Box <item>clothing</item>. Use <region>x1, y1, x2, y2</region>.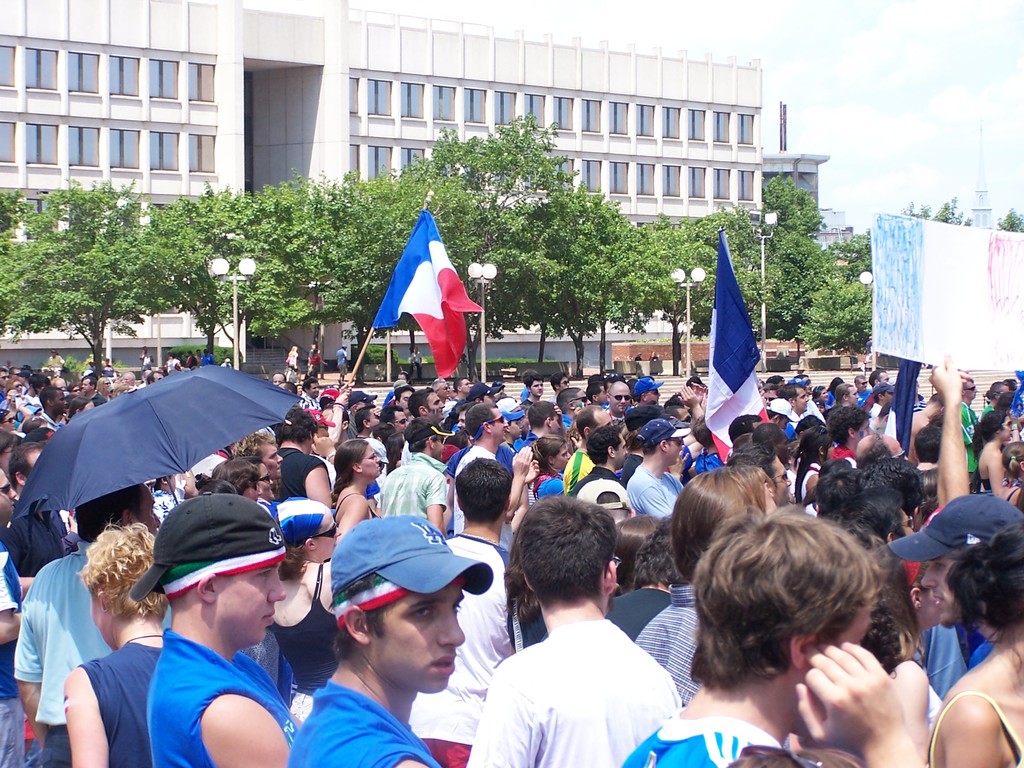
<region>348, 403, 358, 436</region>.
